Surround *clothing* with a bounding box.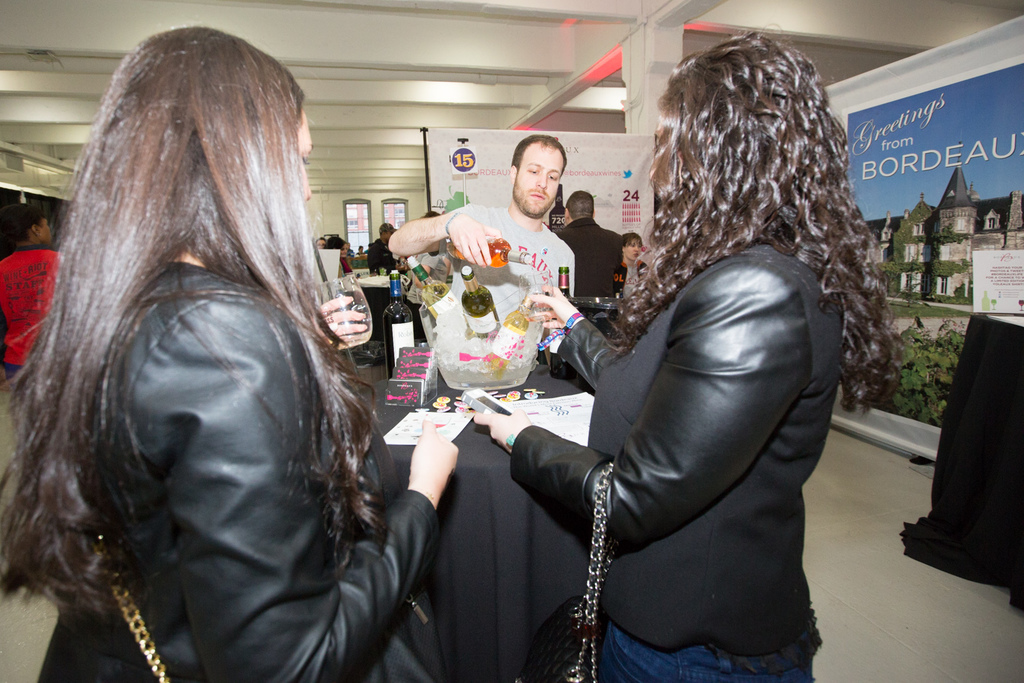
32:255:446:682.
